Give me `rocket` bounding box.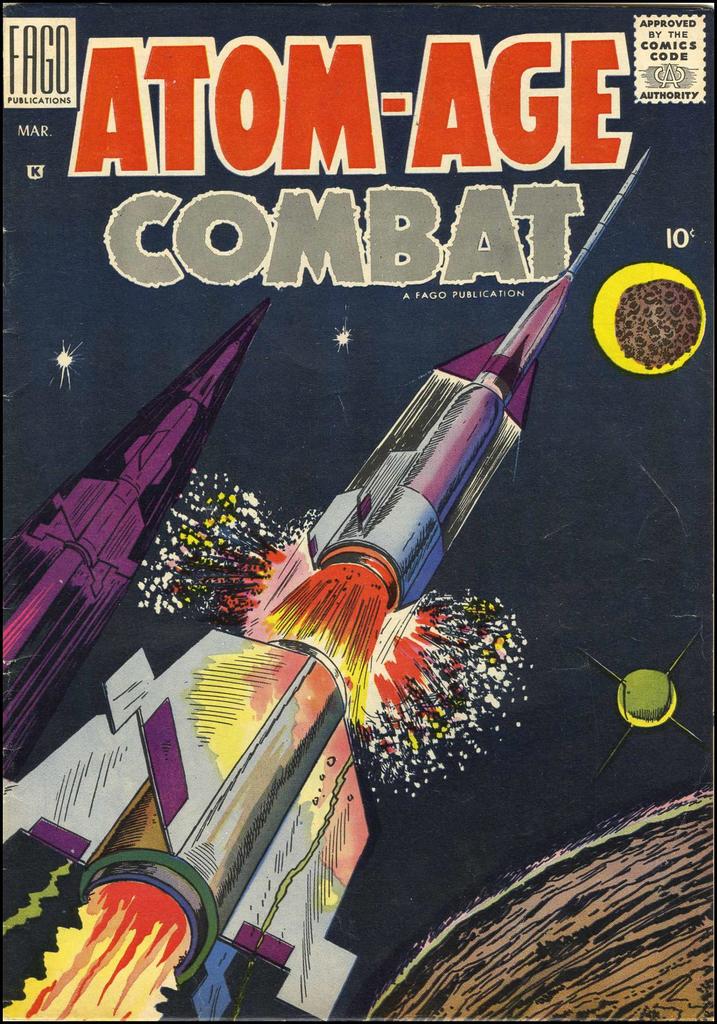
x1=0 y1=147 x2=648 y2=1019.
